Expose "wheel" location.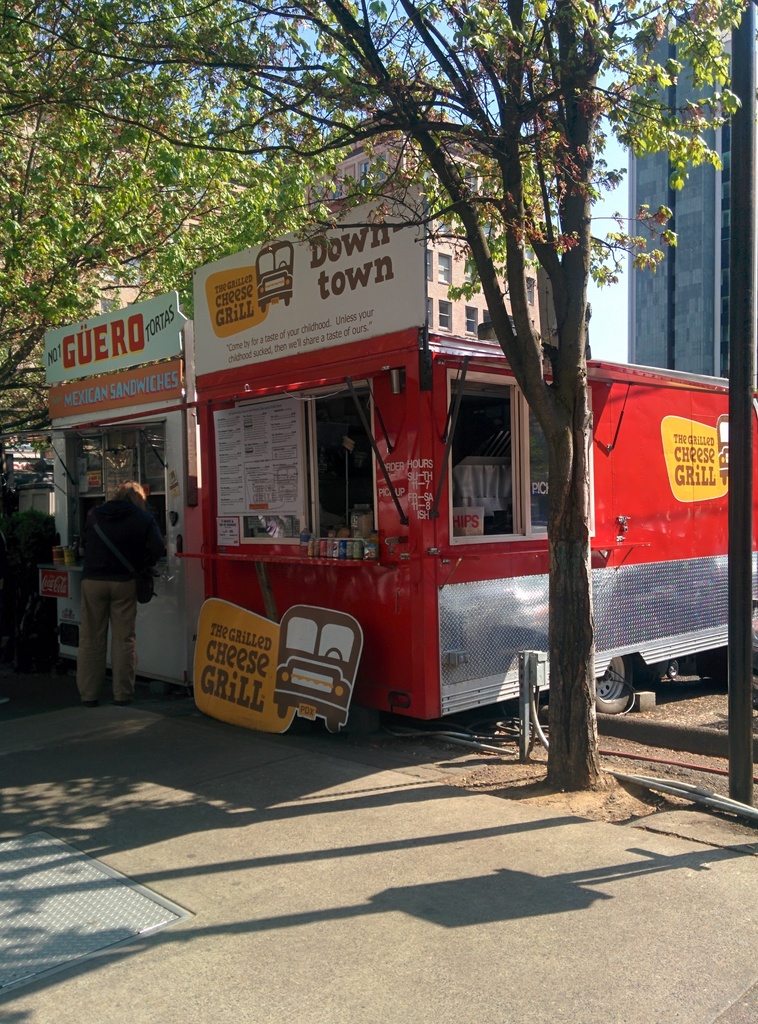
Exposed at x1=668 y1=659 x2=680 y2=678.
